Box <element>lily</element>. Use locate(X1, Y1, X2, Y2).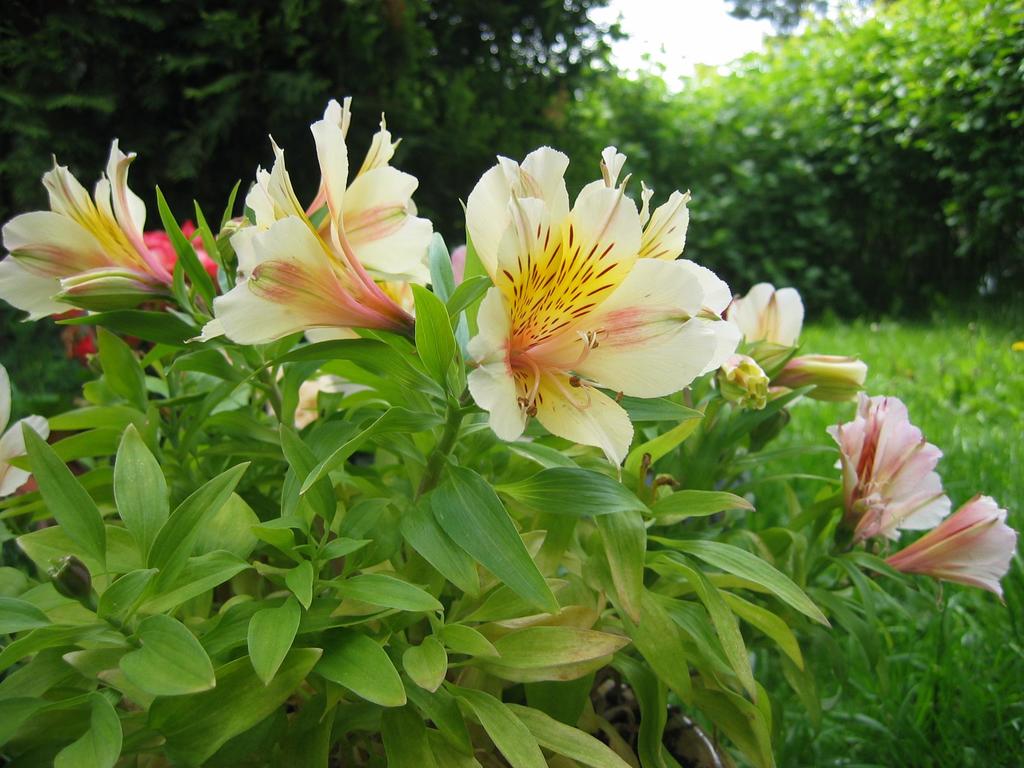
locate(873, 492, 1020, 609).
